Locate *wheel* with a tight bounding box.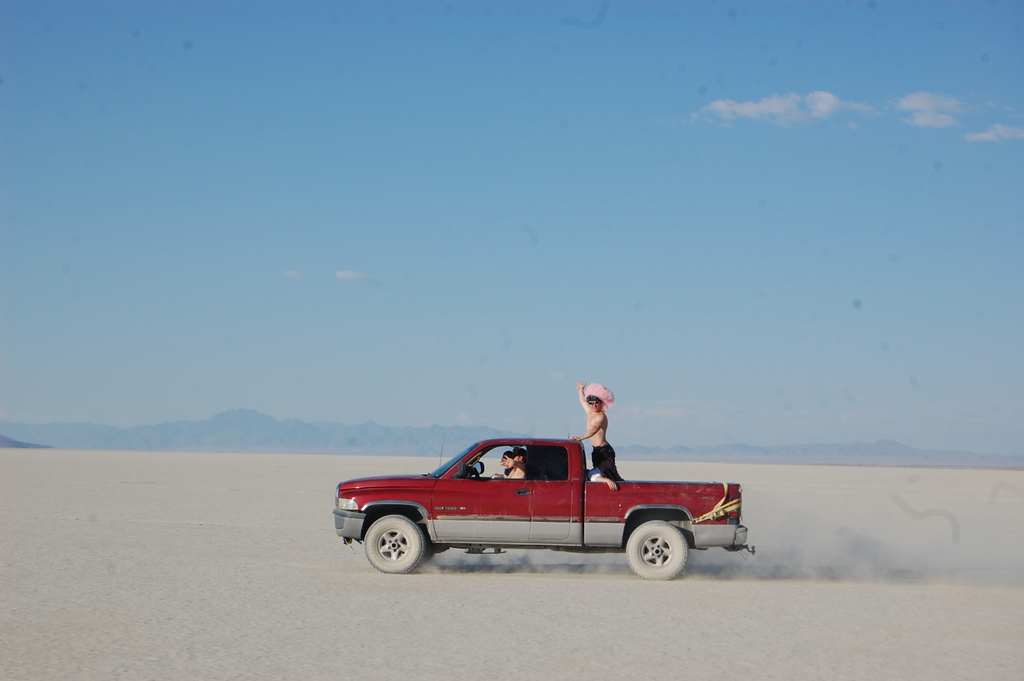
l=468, t=468, r=483, b=482.
